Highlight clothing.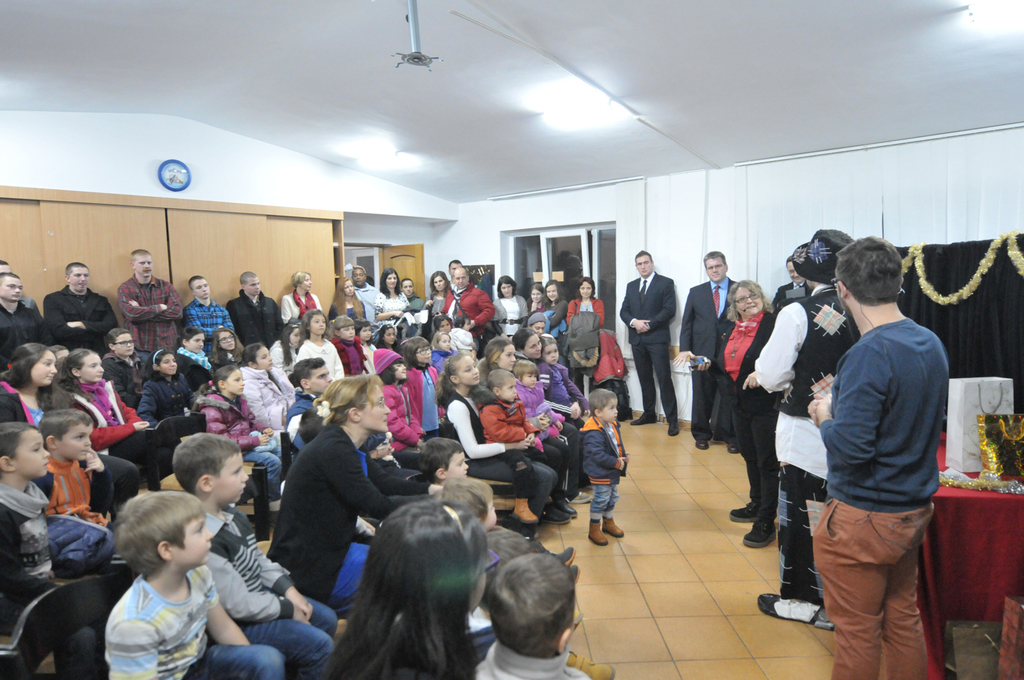
Highlighted region: locate(115, 276, 182, 376).
